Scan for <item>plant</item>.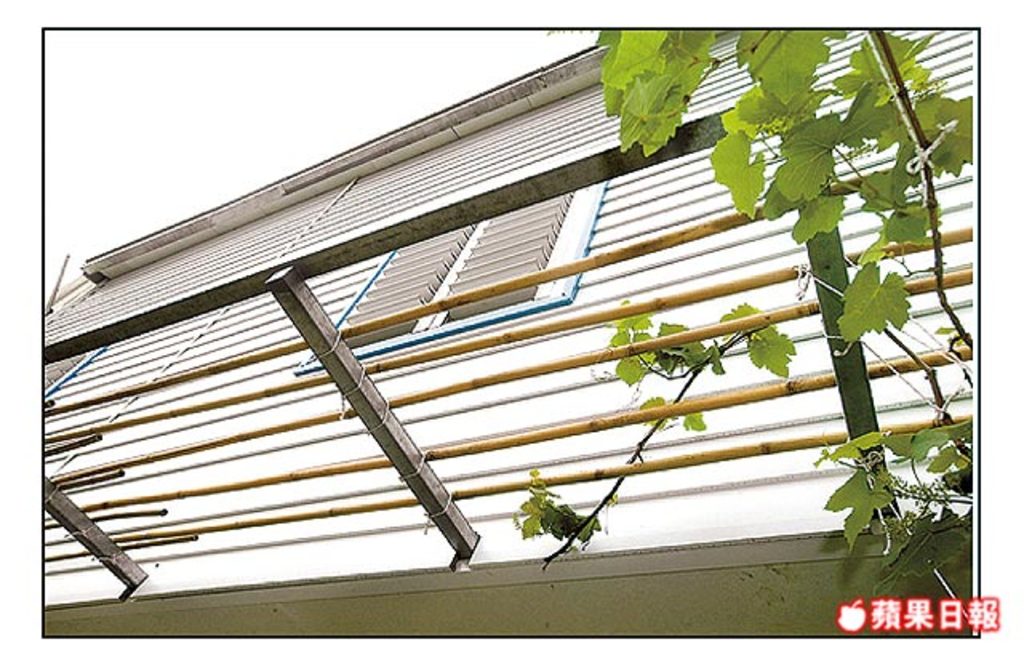
Scan result: pyautogui.locateOnScreen(507, 24, 974, 599).
